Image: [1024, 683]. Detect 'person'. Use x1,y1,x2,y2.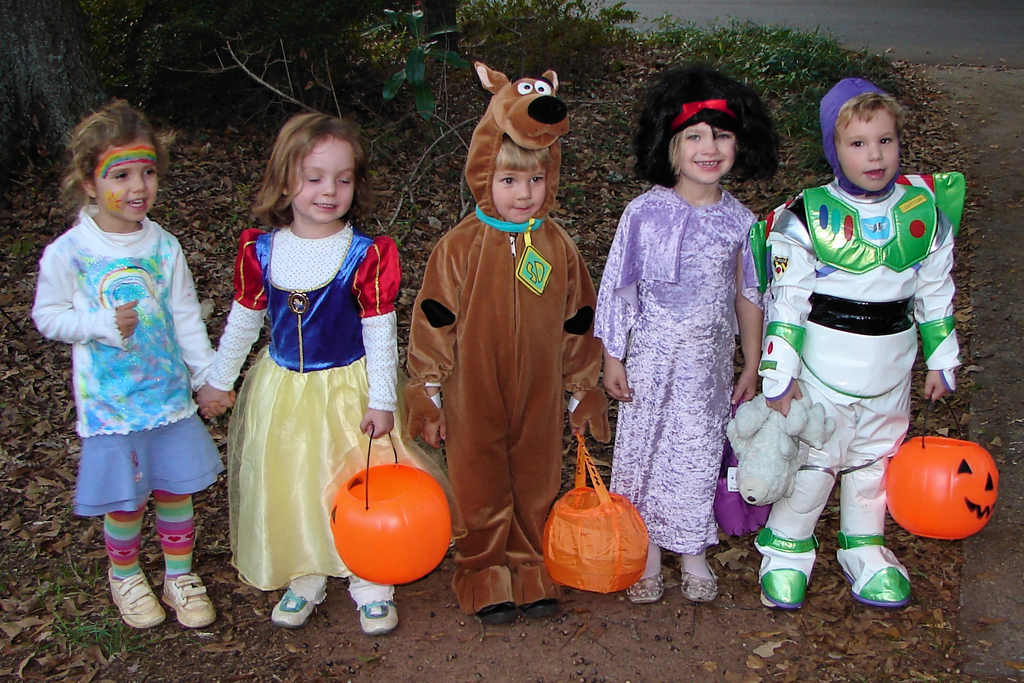
402,76,627,620.
